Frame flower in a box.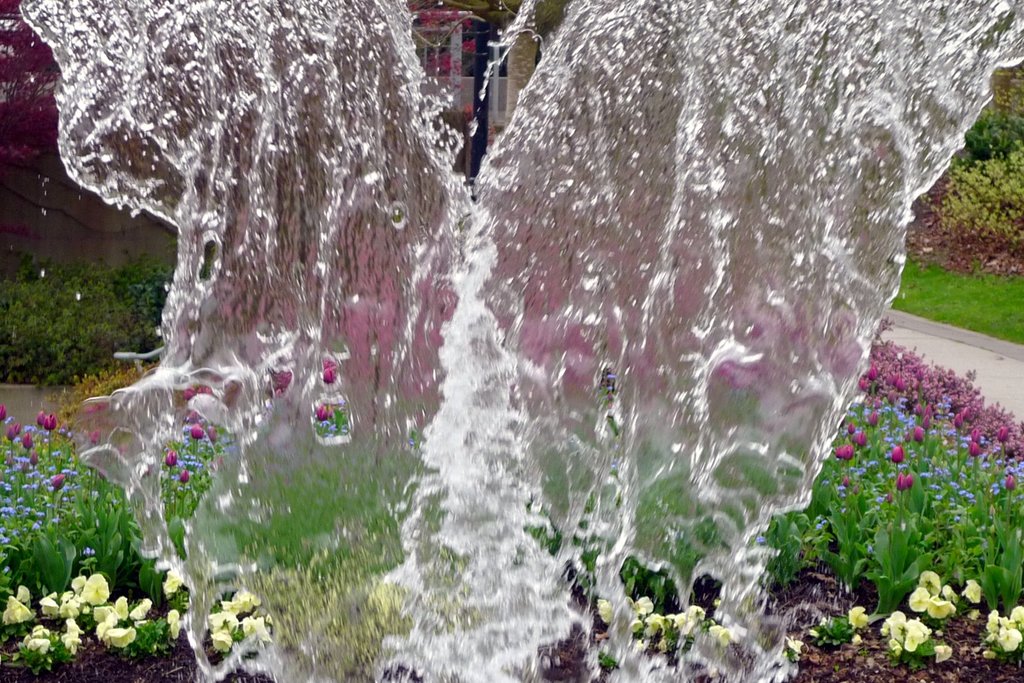
(164,571,180,596).
